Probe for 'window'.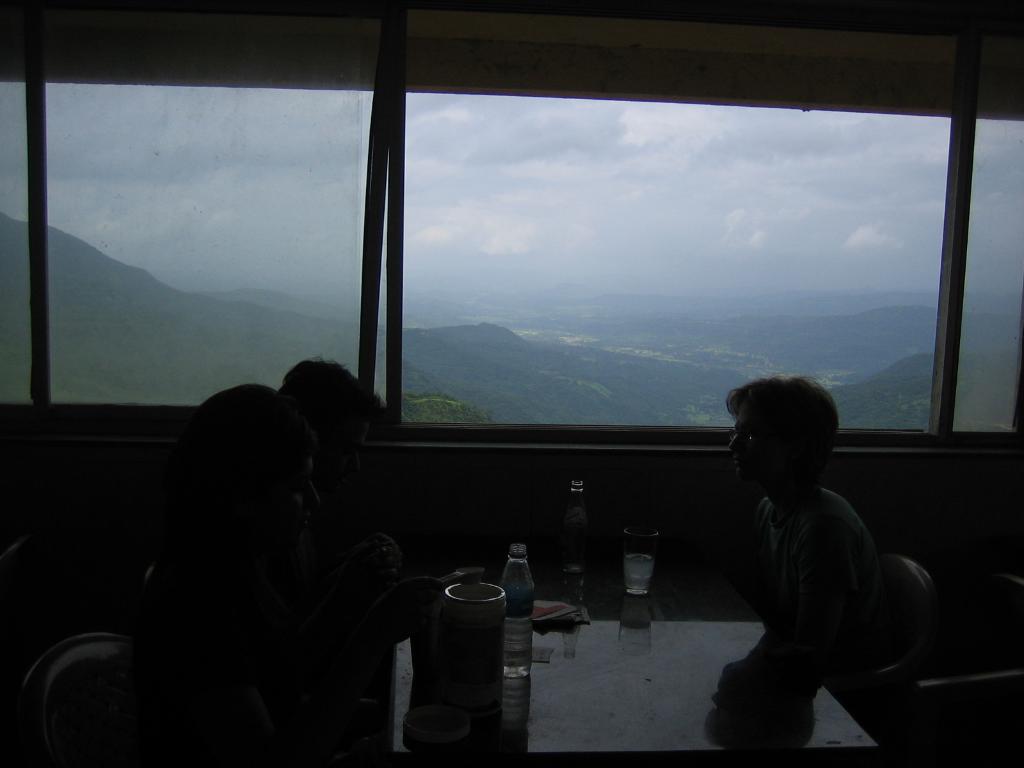
Probe result: box=[0, 0, 1023, 456].
